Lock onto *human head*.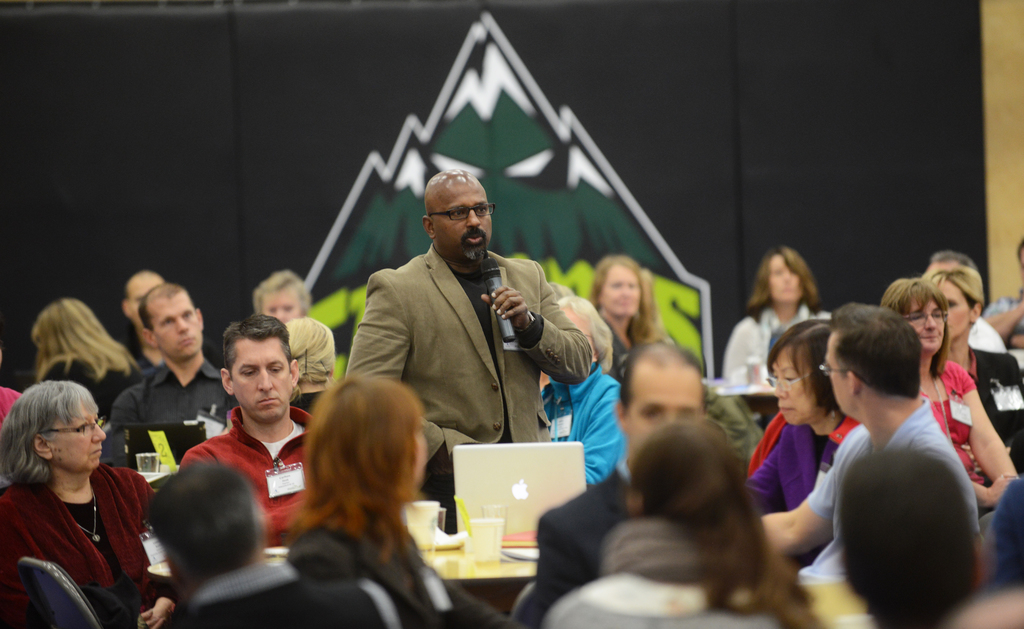
Locked: [881,279,949,358].
